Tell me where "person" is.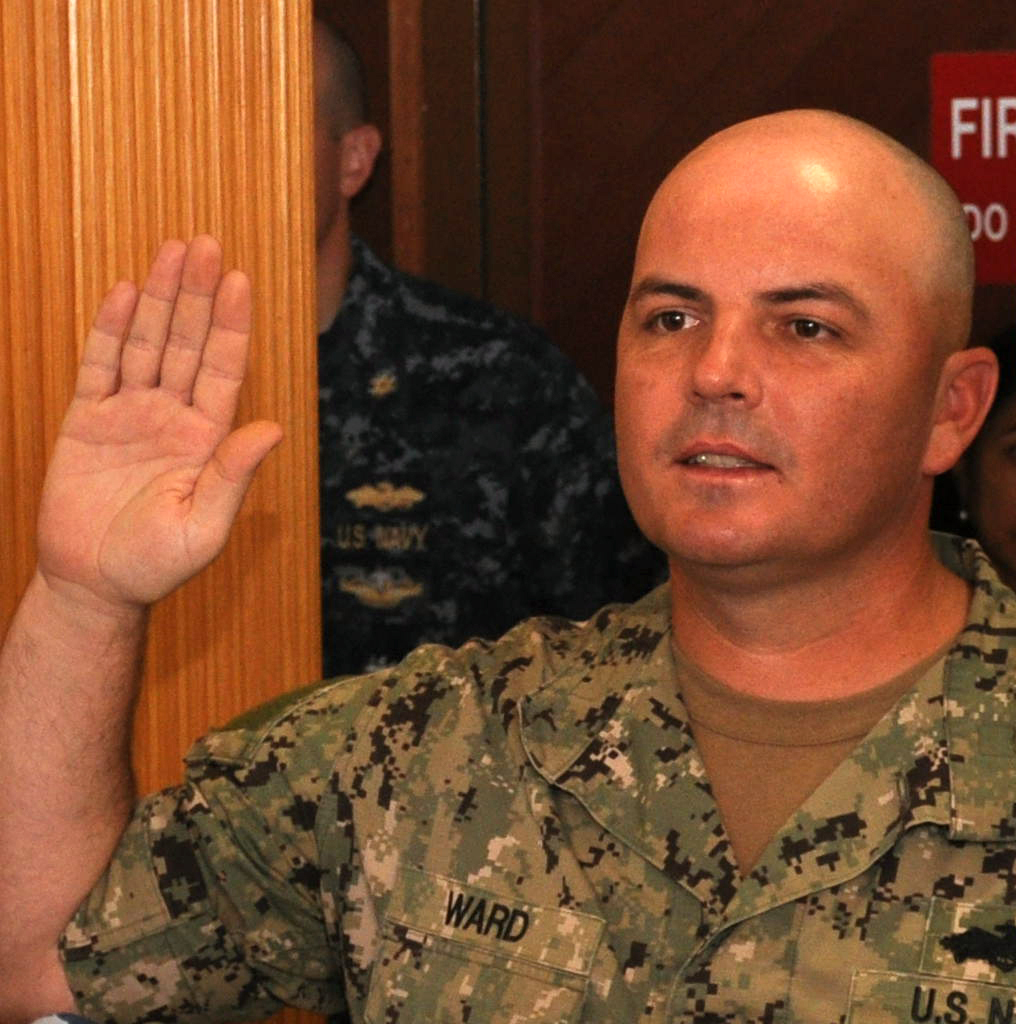
"person" is at rect(319, 15, 667, 680).
